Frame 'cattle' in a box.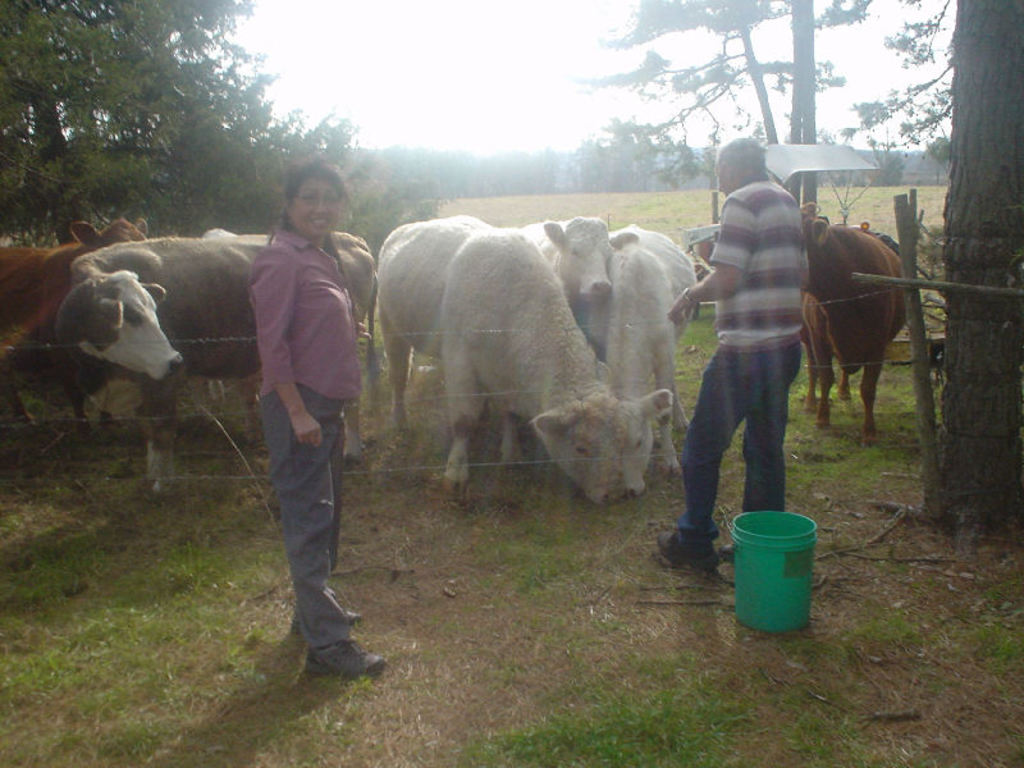
0,220,150,422.
